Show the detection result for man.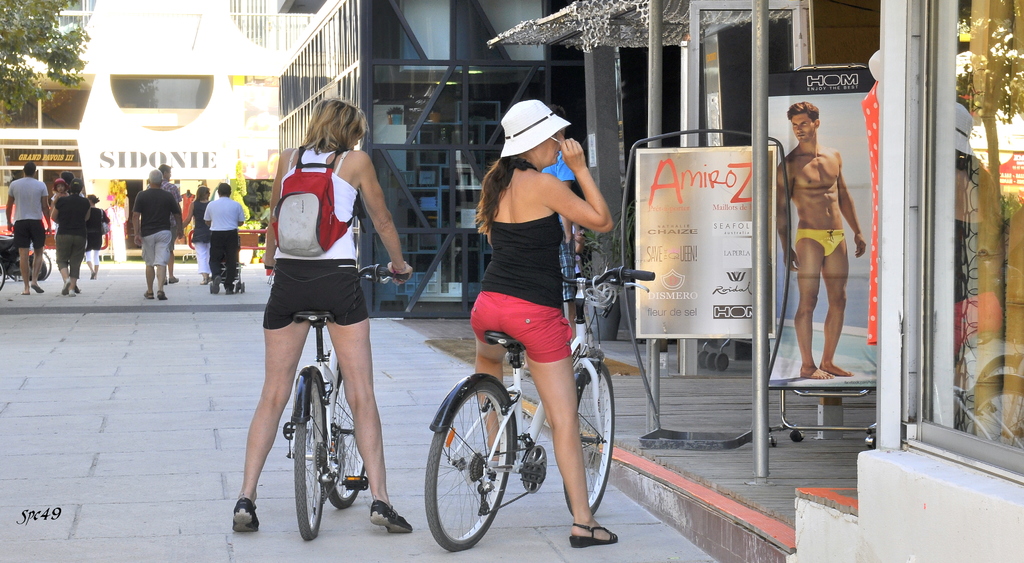
select_region(145, 162, 180, 284).
